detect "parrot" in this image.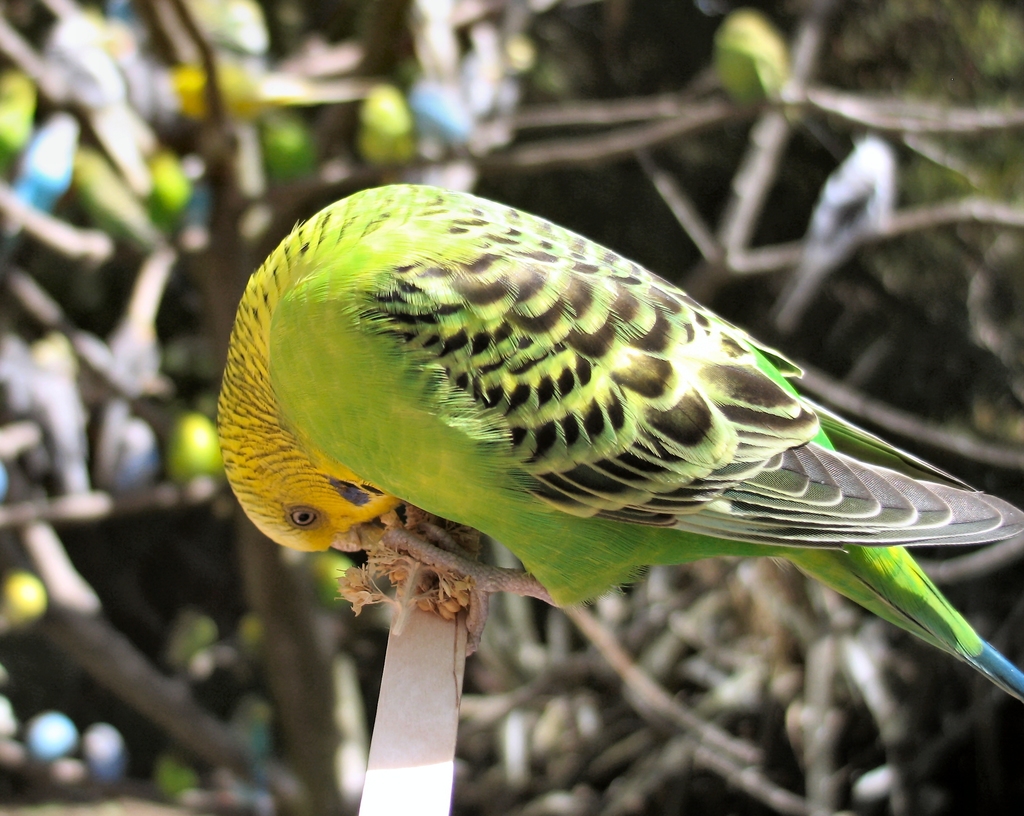
Detection: 406/82/470/152.
